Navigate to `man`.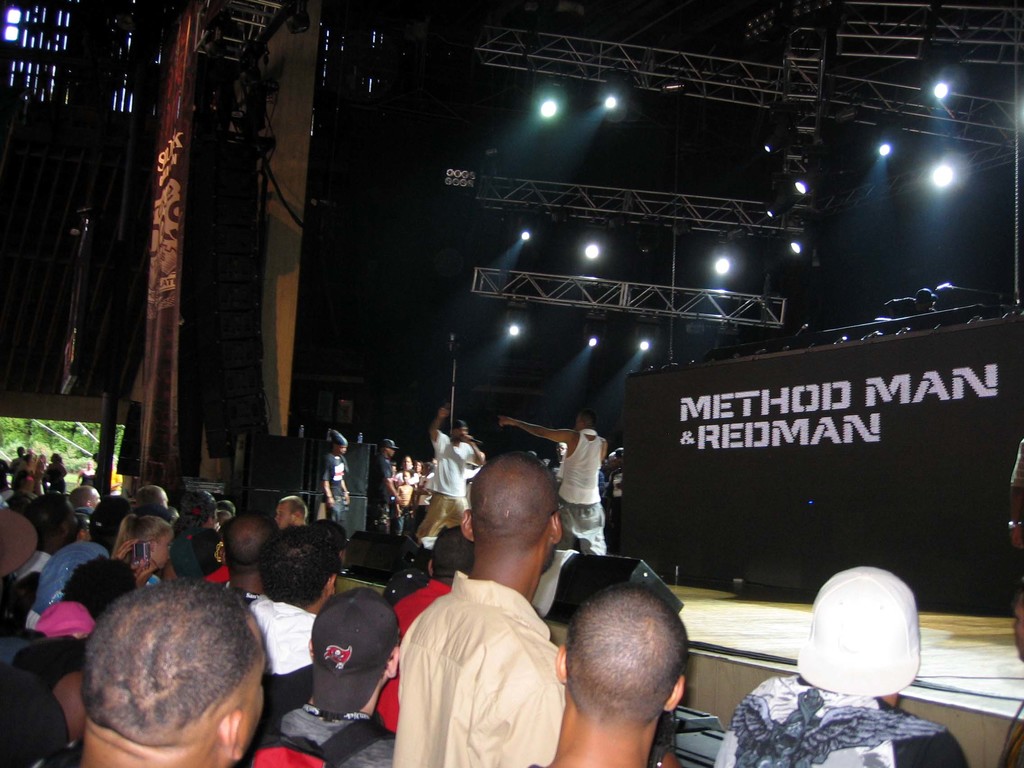
Navigation target: region(388, 443, 570, 767).
